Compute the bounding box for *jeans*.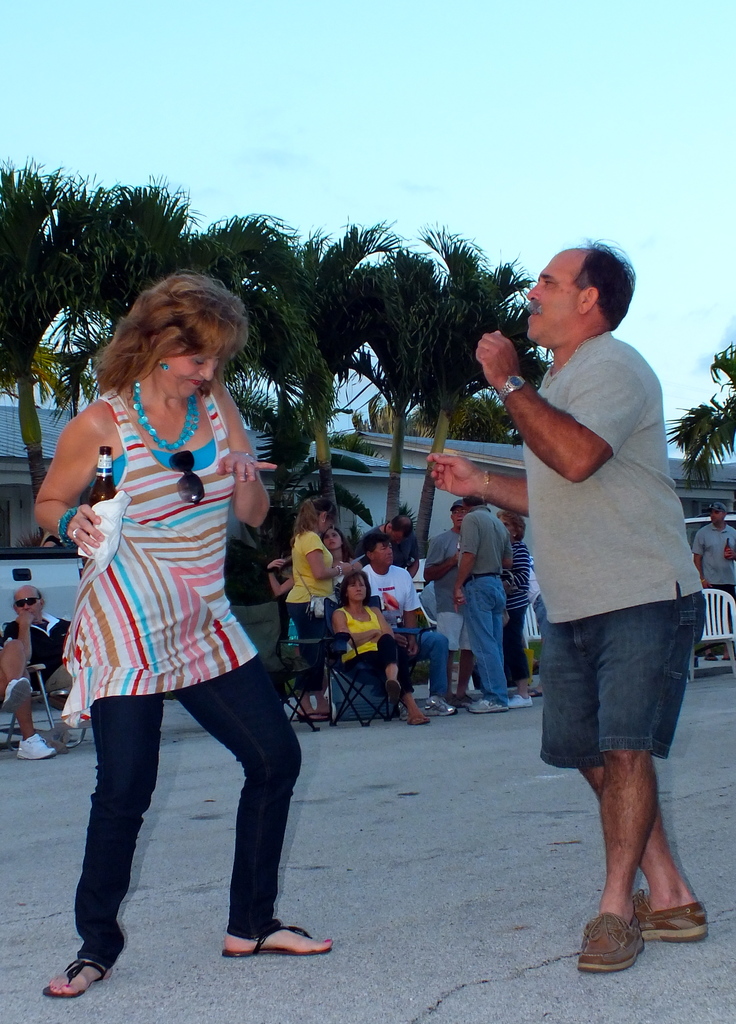
(x1=414, y1=631, x2=448, y2=696).
